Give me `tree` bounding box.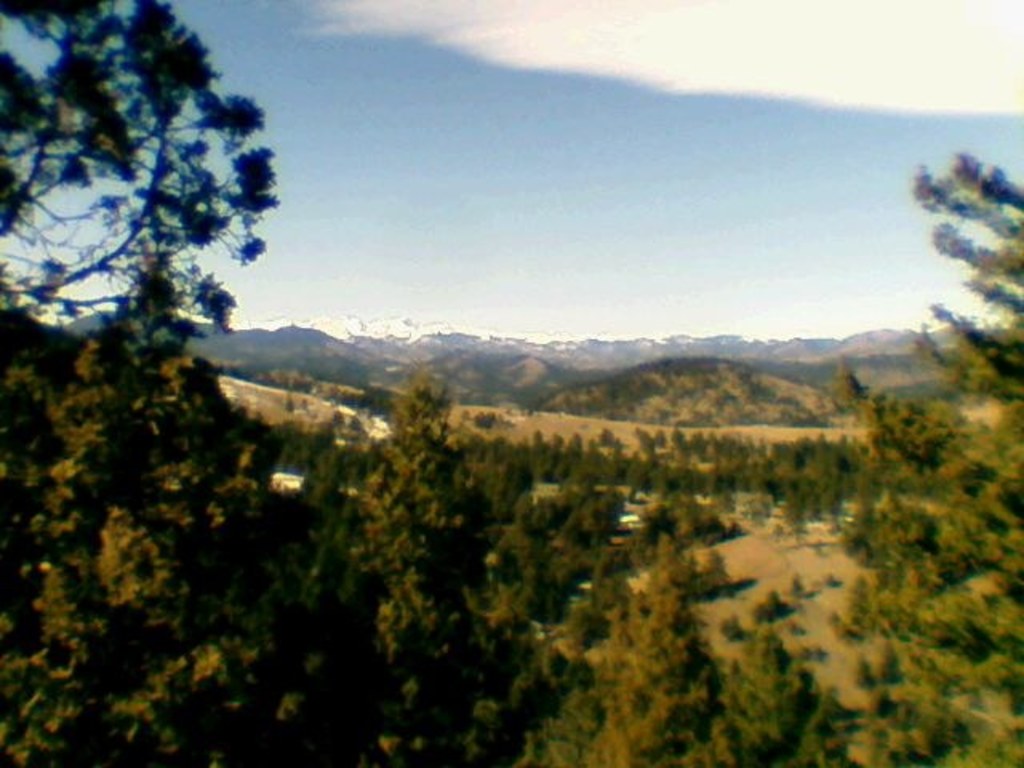
{"x1": 568, "y1": 518, "x2": 741, "y2": 766}.
